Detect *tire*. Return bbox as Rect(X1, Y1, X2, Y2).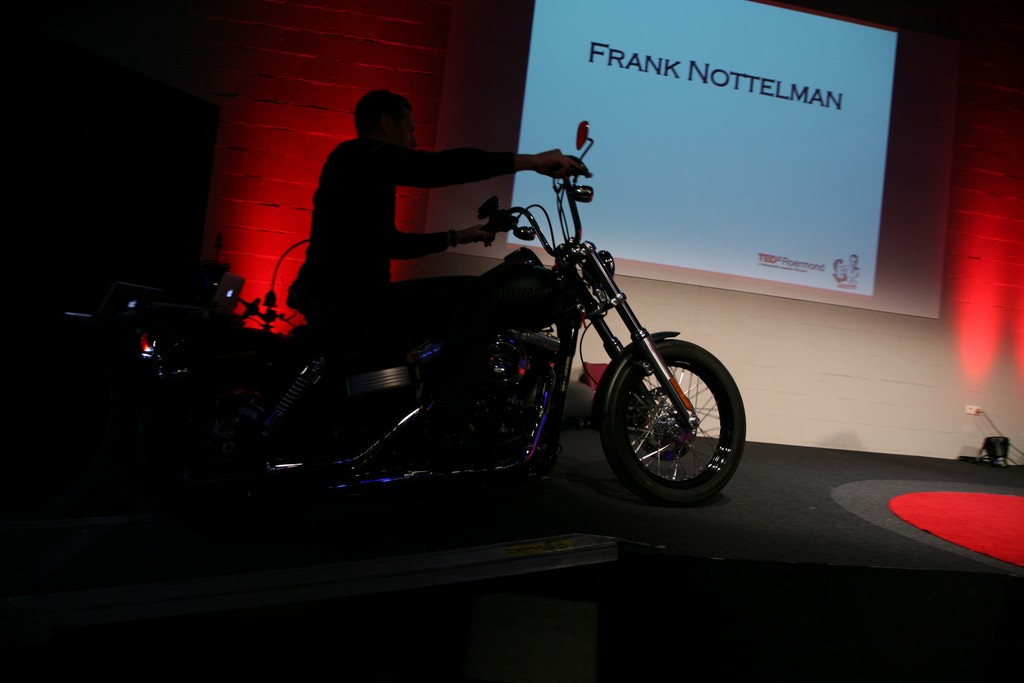
Rect(152, 375, 353, 532).
